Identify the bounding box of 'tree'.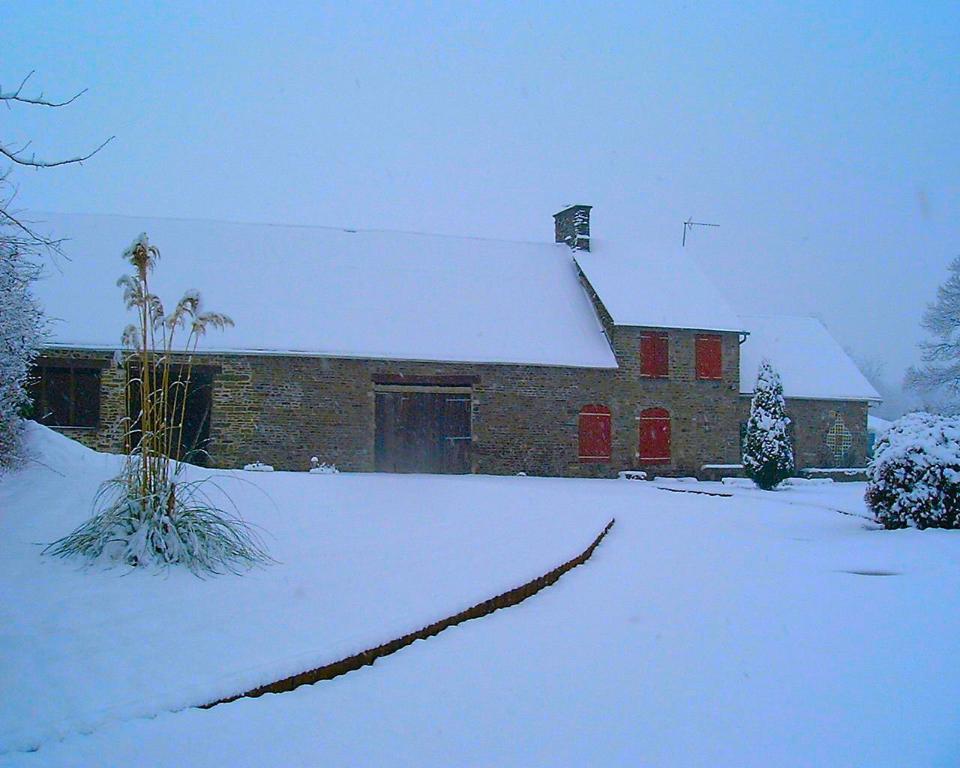
(left=0, top=64, right=115, bottom=283).
